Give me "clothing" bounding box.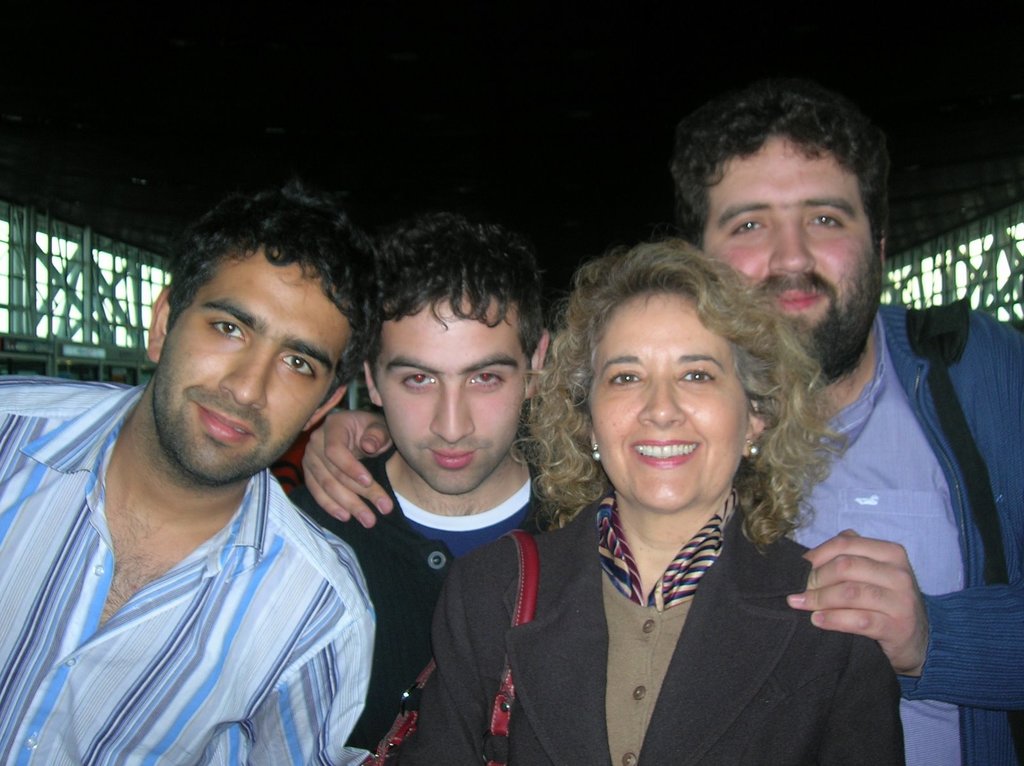
Rect(758, 303, 1023, 765).
